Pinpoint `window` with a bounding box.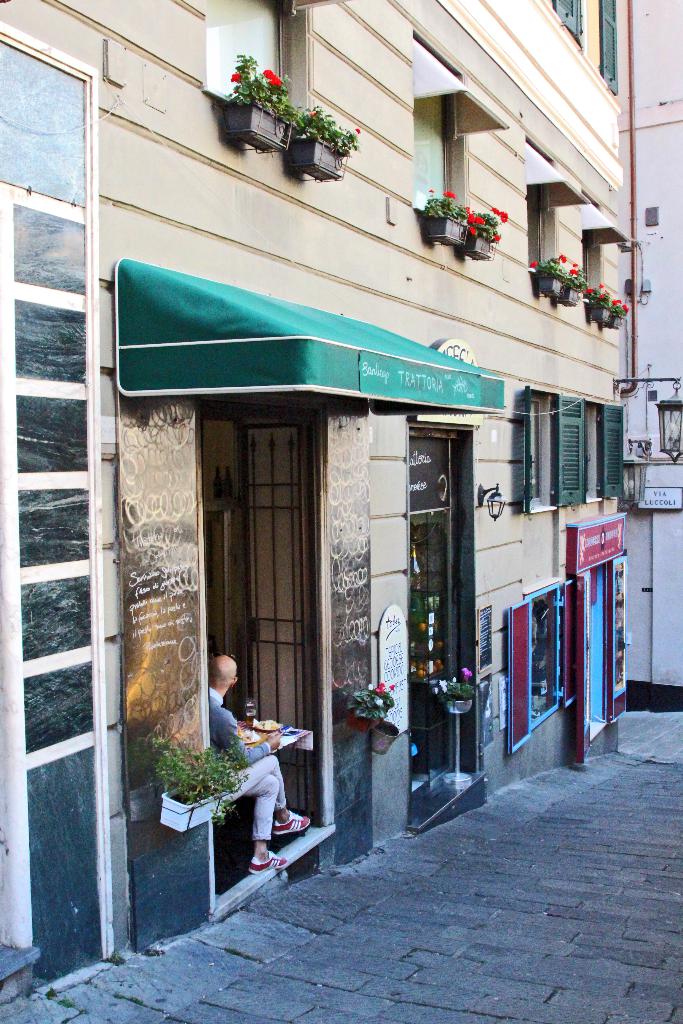
525,588,570,728.
